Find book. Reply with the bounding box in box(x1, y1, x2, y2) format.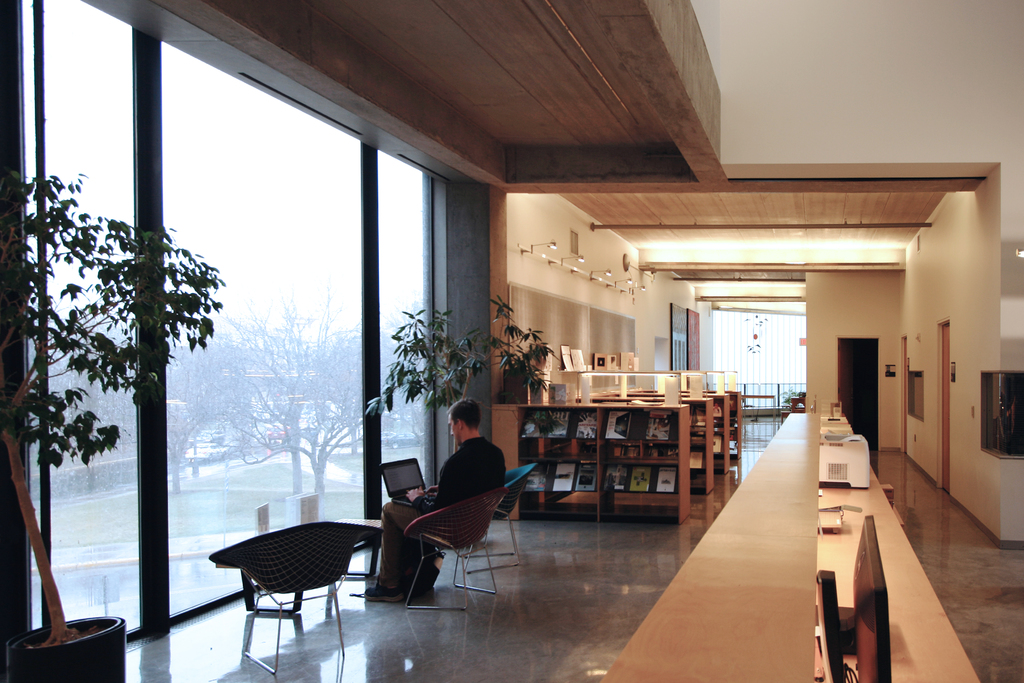
box(545, 388, 566, 404).
